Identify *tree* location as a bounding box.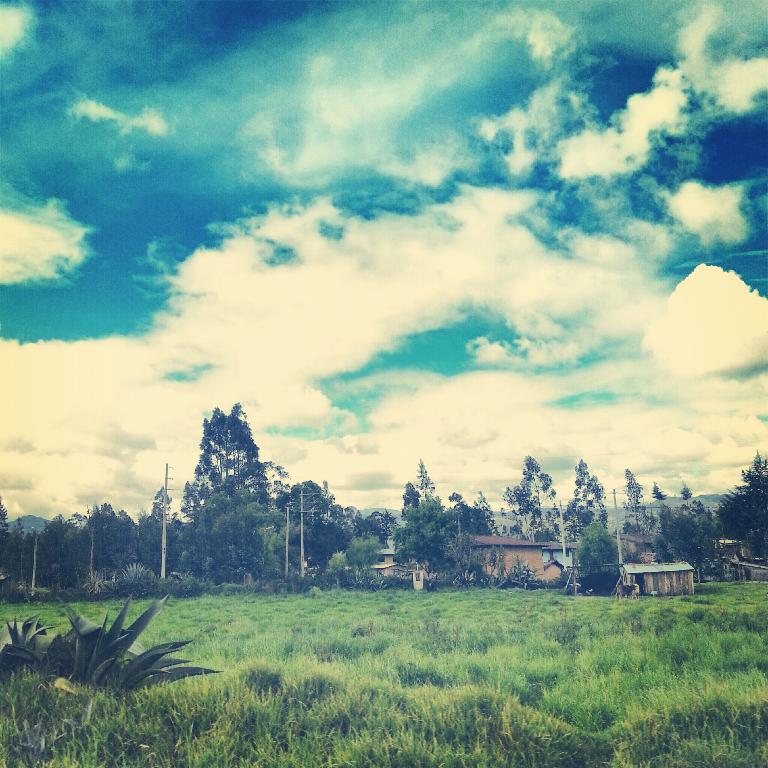
x1=573 y1=520 x2=622 y2=589.
